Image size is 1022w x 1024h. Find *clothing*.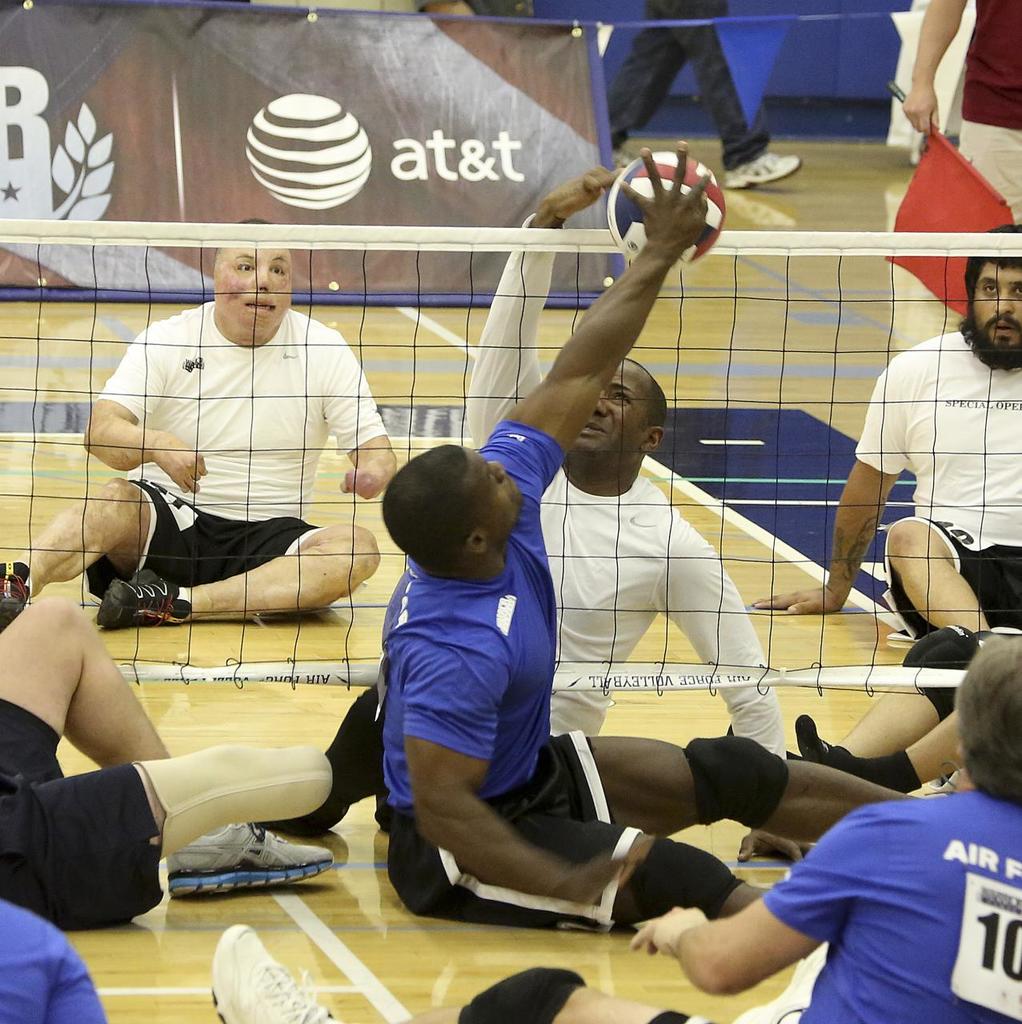
box(747, 787, 1017, 1023).
